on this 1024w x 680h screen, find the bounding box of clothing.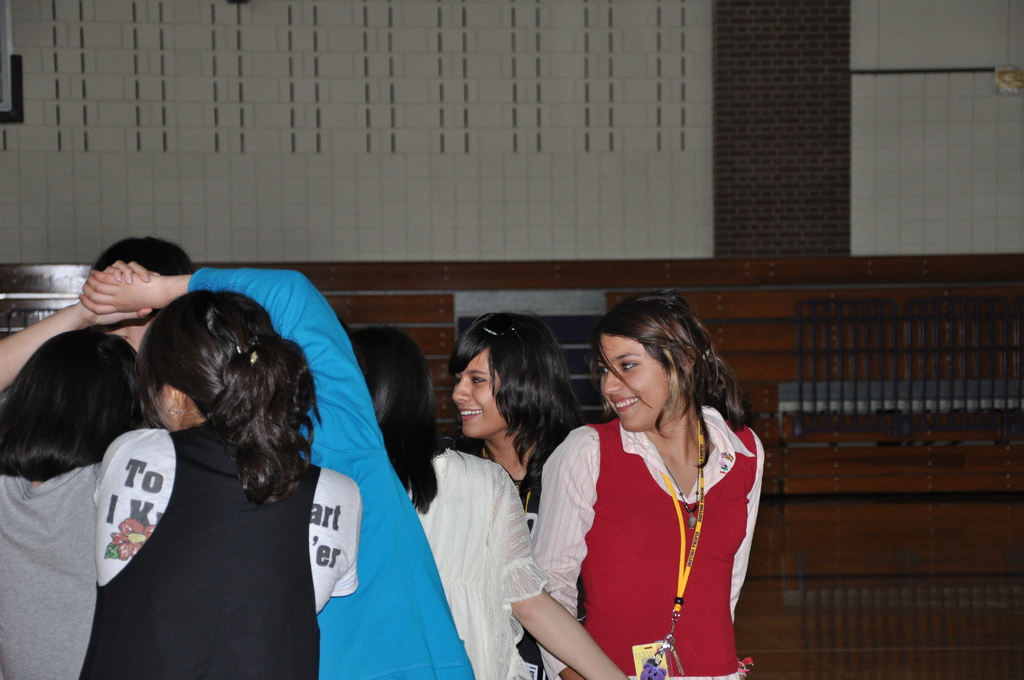
Bounding box: x1=0 y1=463 x2=106 y2=679.
